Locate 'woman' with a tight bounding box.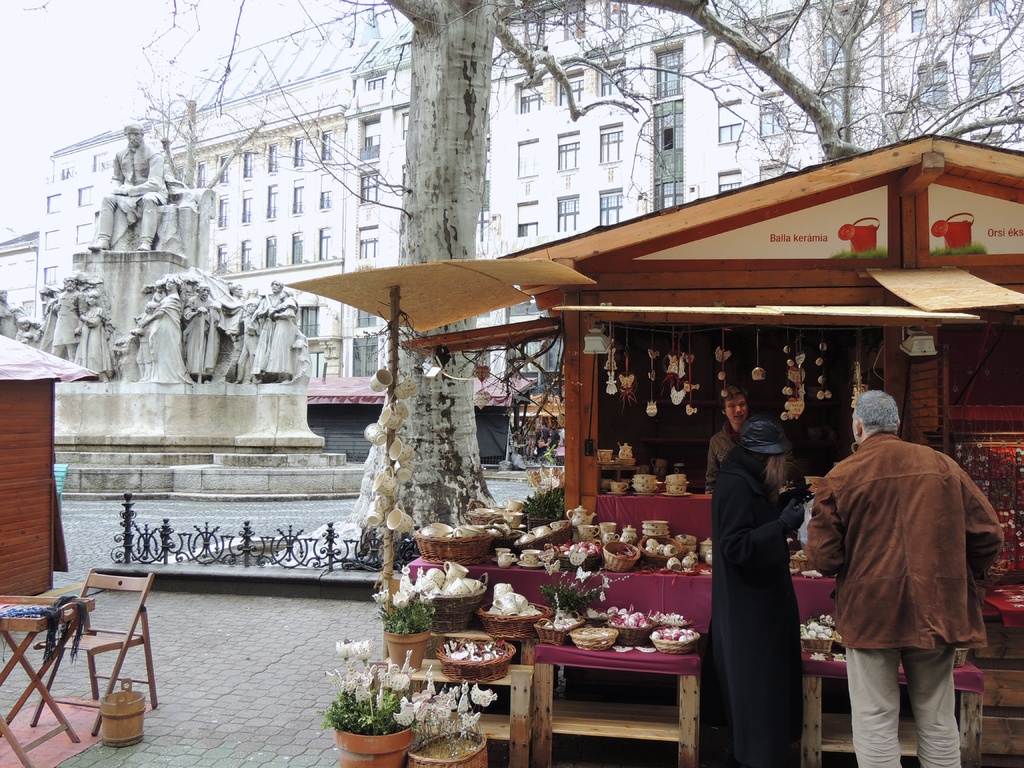
box=[268, 286, 300, 381].
